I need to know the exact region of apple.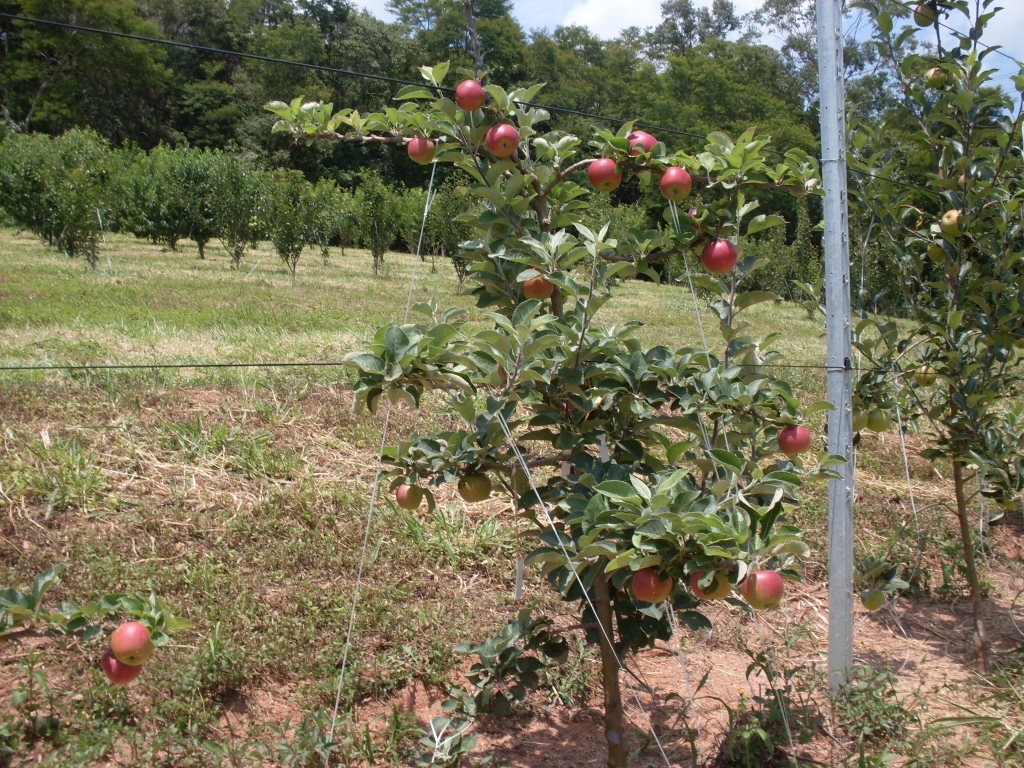
Region: <bbox>870, 408, 890, 430</bbox>.
